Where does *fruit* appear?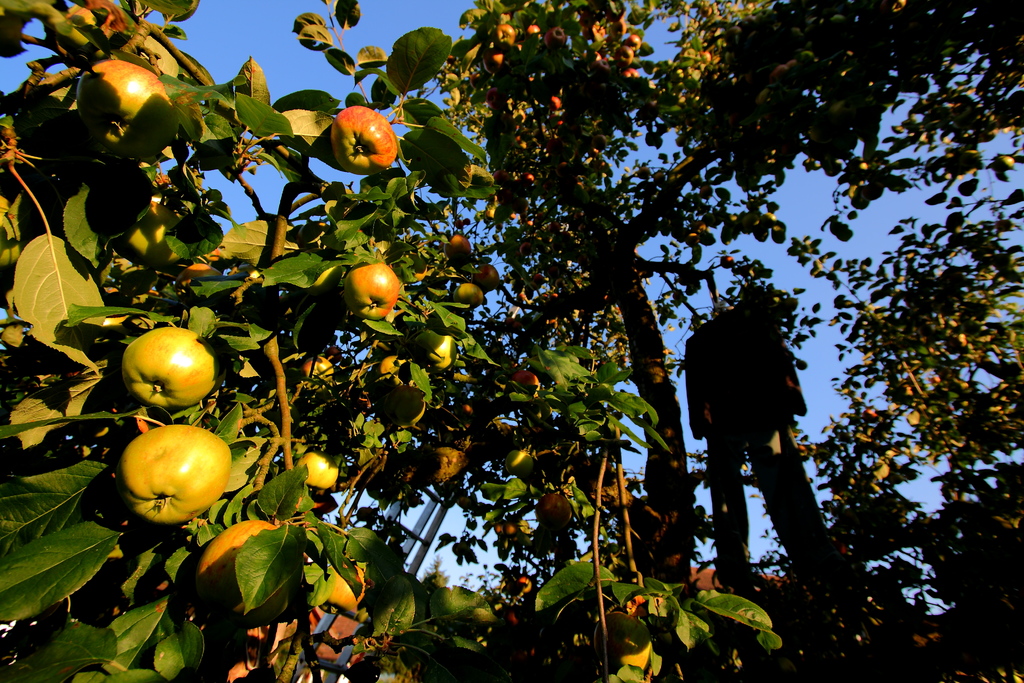
Appears at x1=109 y1=425 x2=236 y2=527.
